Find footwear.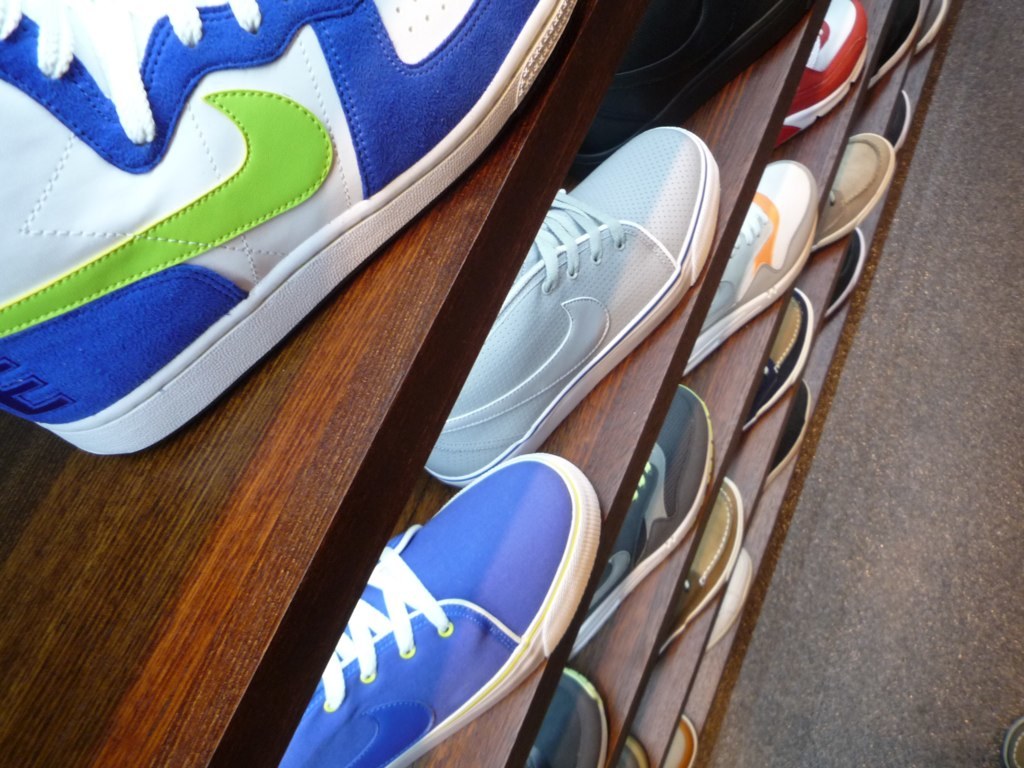
box=[921, 3, 947, 63].
